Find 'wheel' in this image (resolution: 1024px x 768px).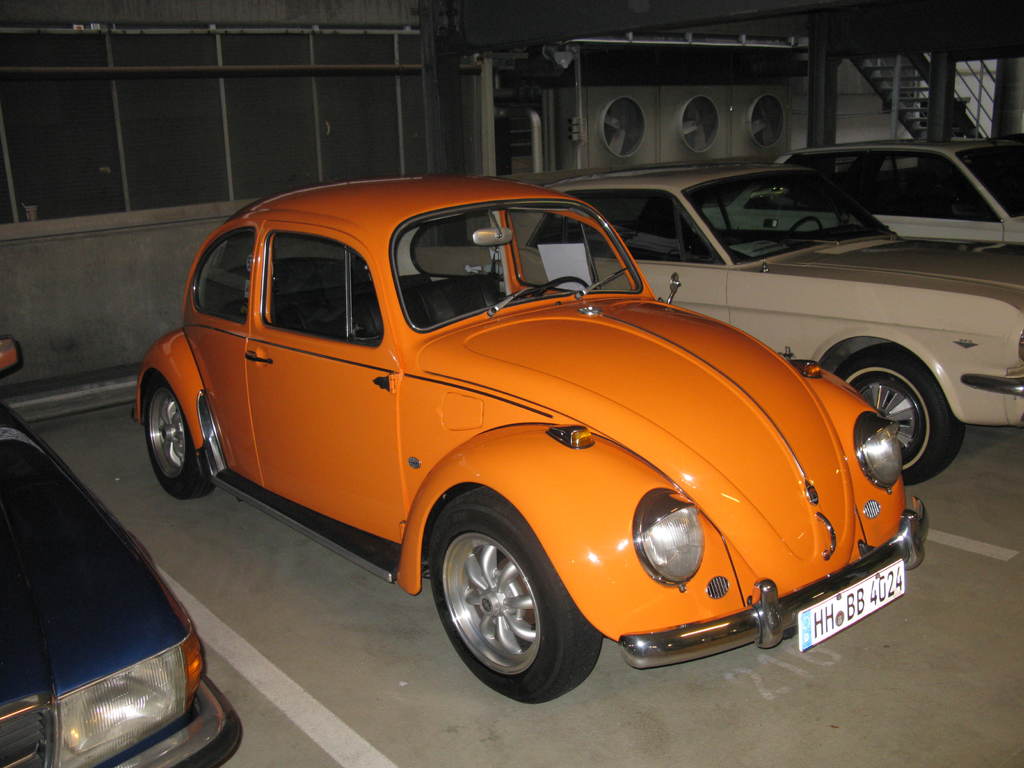
[left=140, top=368, right=208, bottom=503].
